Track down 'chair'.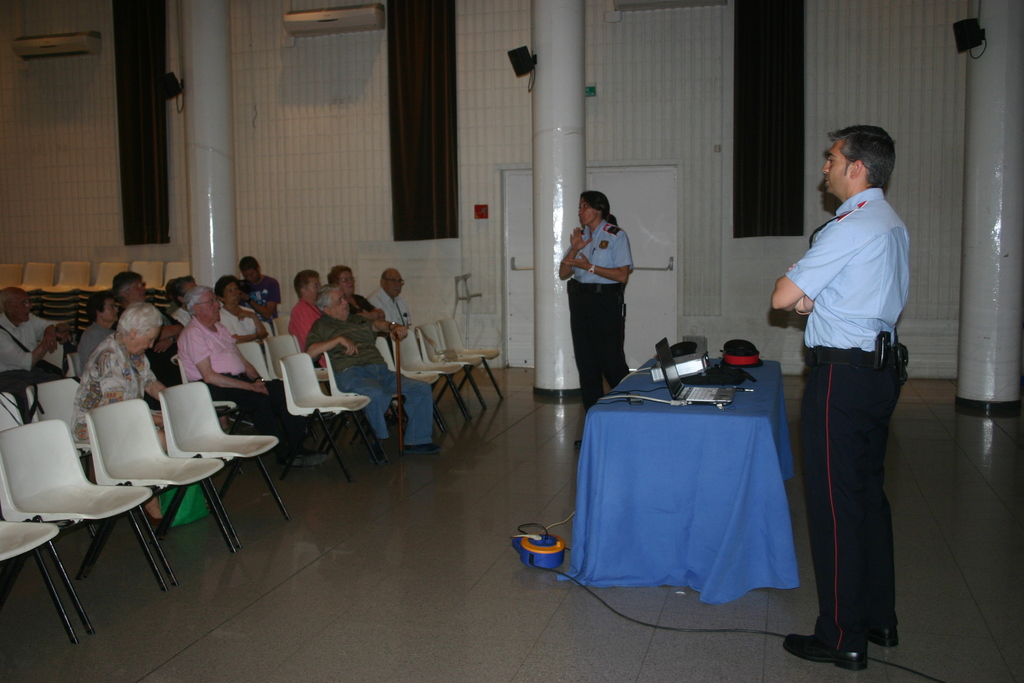
Tracked to [81,401,238,580].
